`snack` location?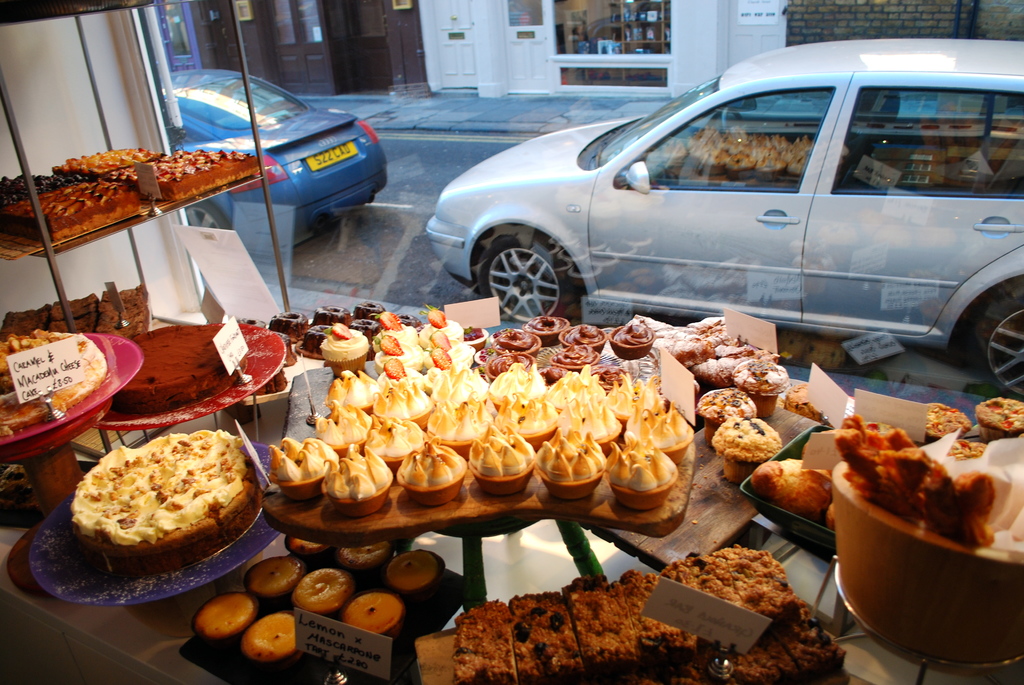
(605, 429, 677, 494)
